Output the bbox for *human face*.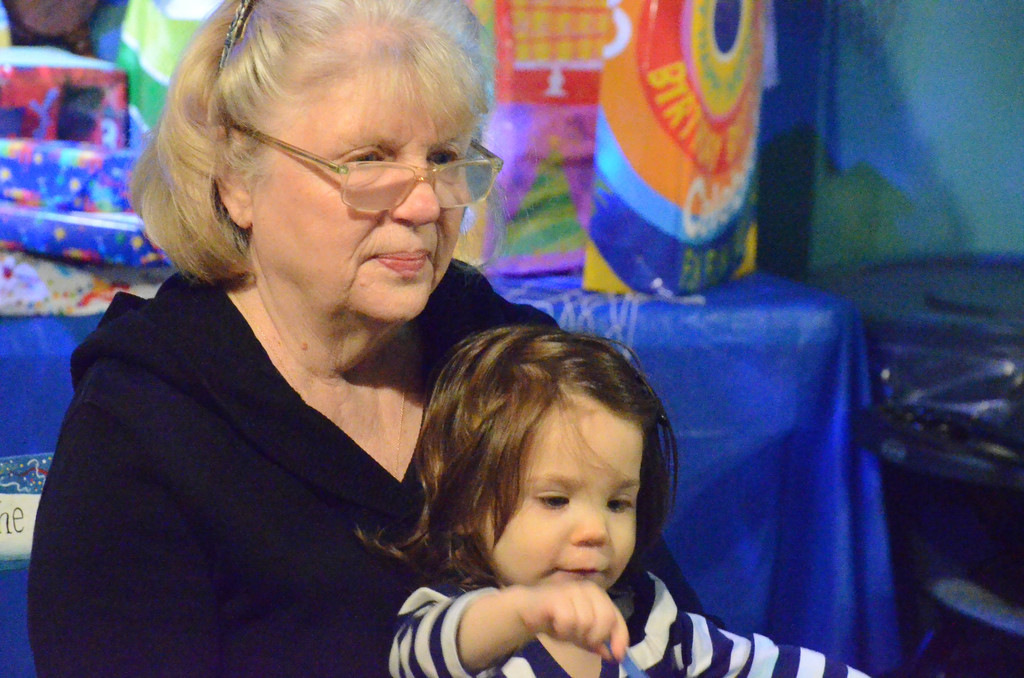
box=[483, 397, 649, 595].
